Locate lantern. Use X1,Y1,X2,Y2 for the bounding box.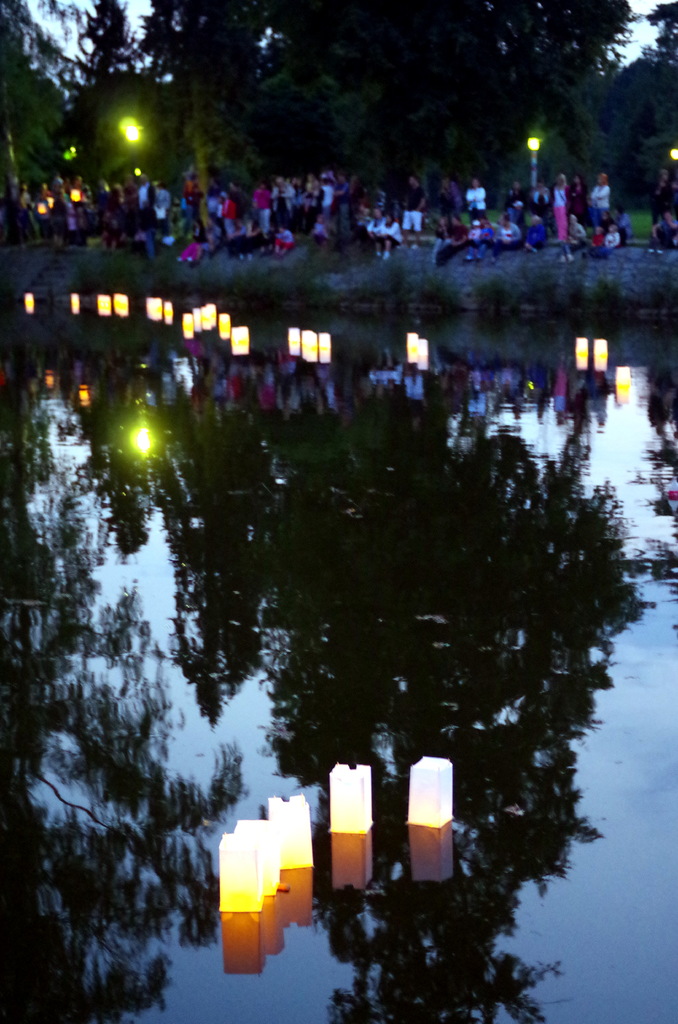
405,330,417,364.
